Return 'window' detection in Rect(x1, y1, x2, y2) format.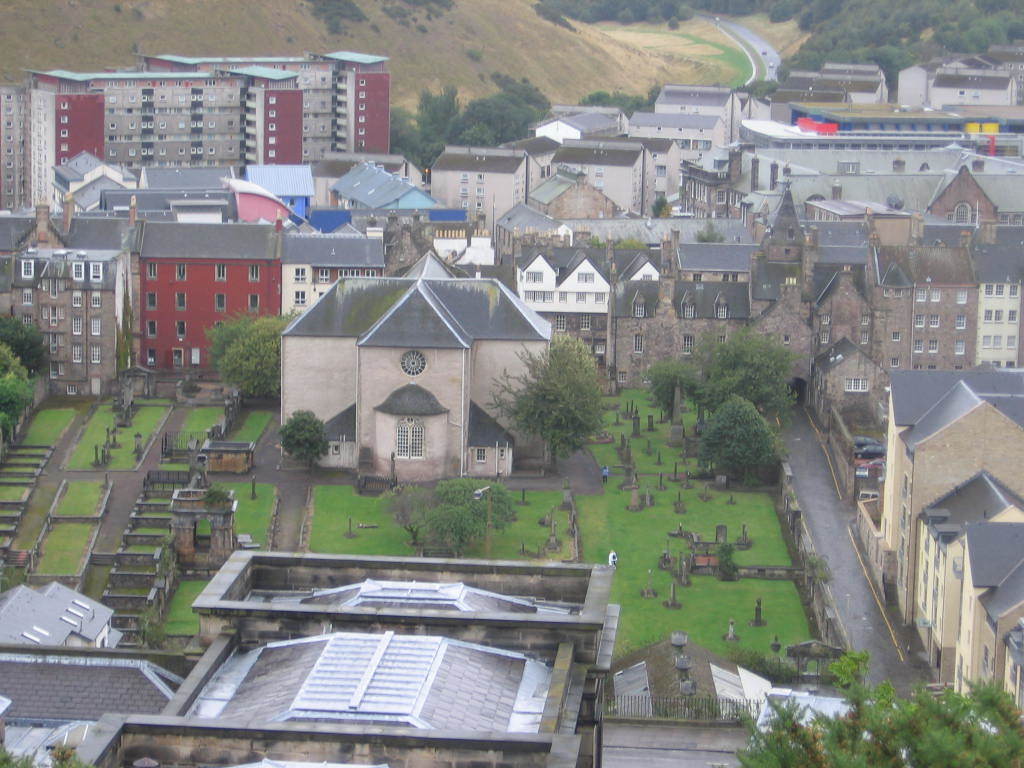
Rect(172, 291, 187, 309).
